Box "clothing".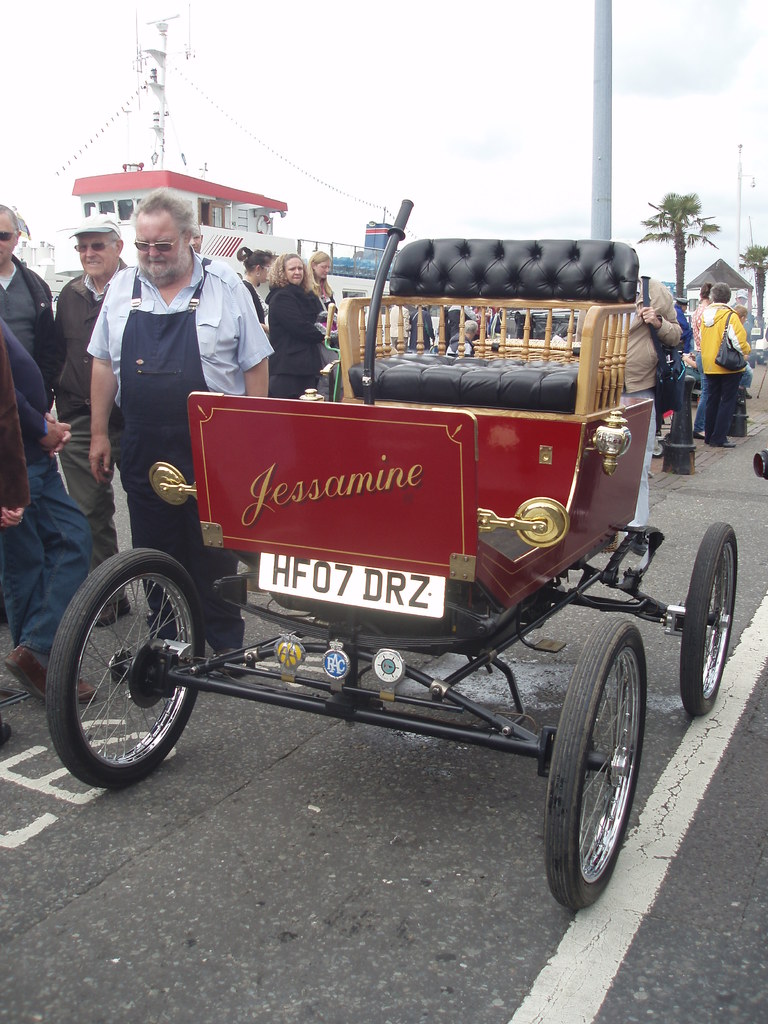
[50,259,134,417].
